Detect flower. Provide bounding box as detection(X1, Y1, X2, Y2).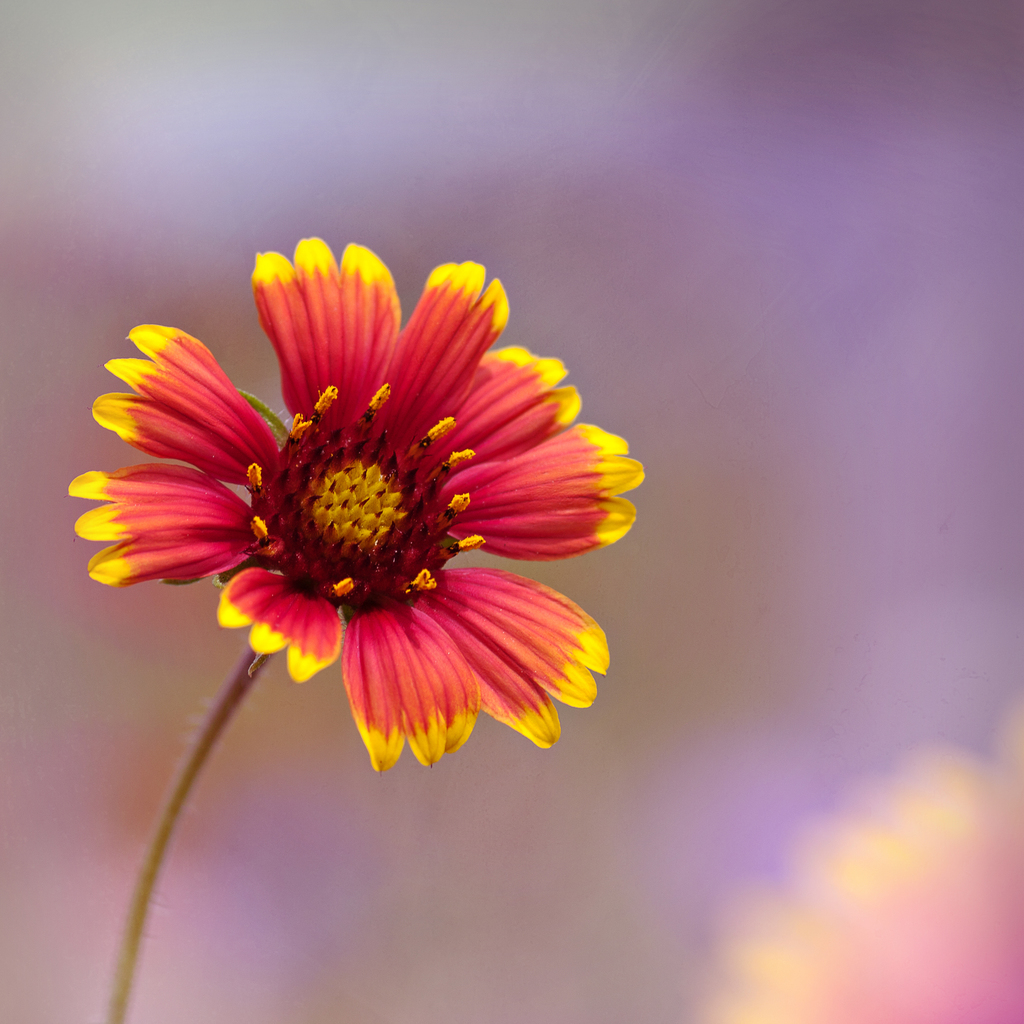
detection(67, 234, 646, 776).
